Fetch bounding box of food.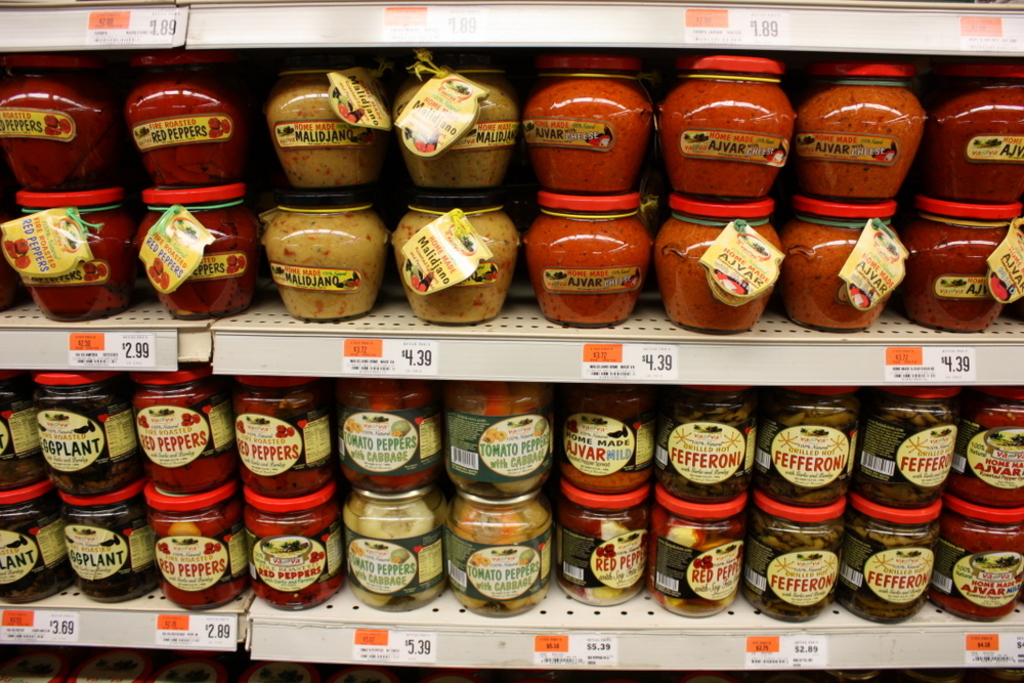
Bbox: <bbox>33, 392, 143, 494</bbox>.
